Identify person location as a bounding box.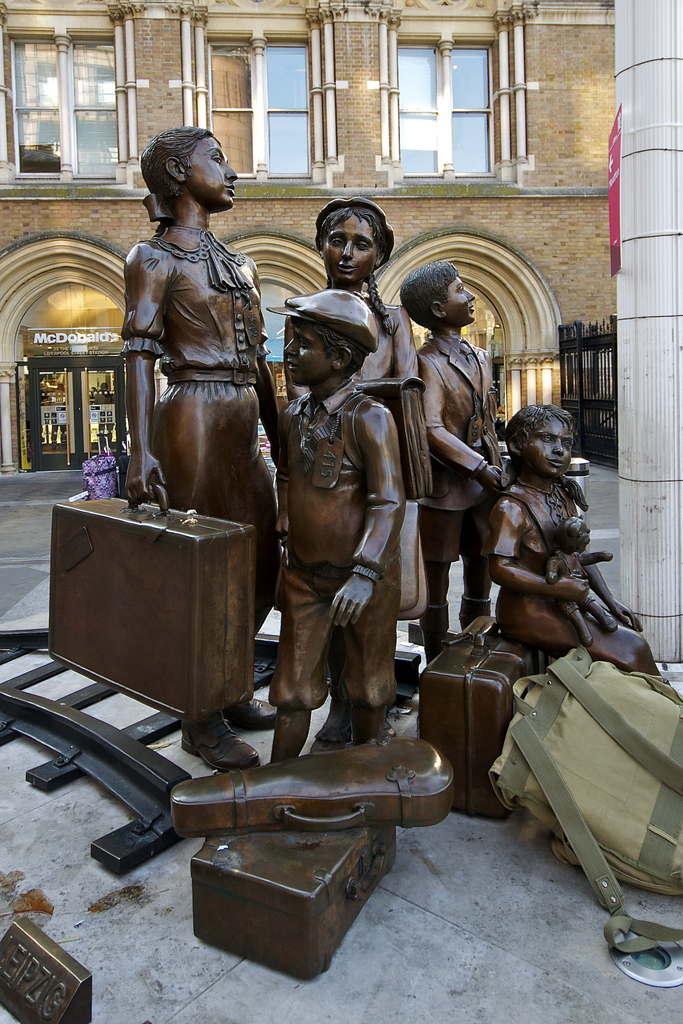
box=[282, 190, 415, 397].
